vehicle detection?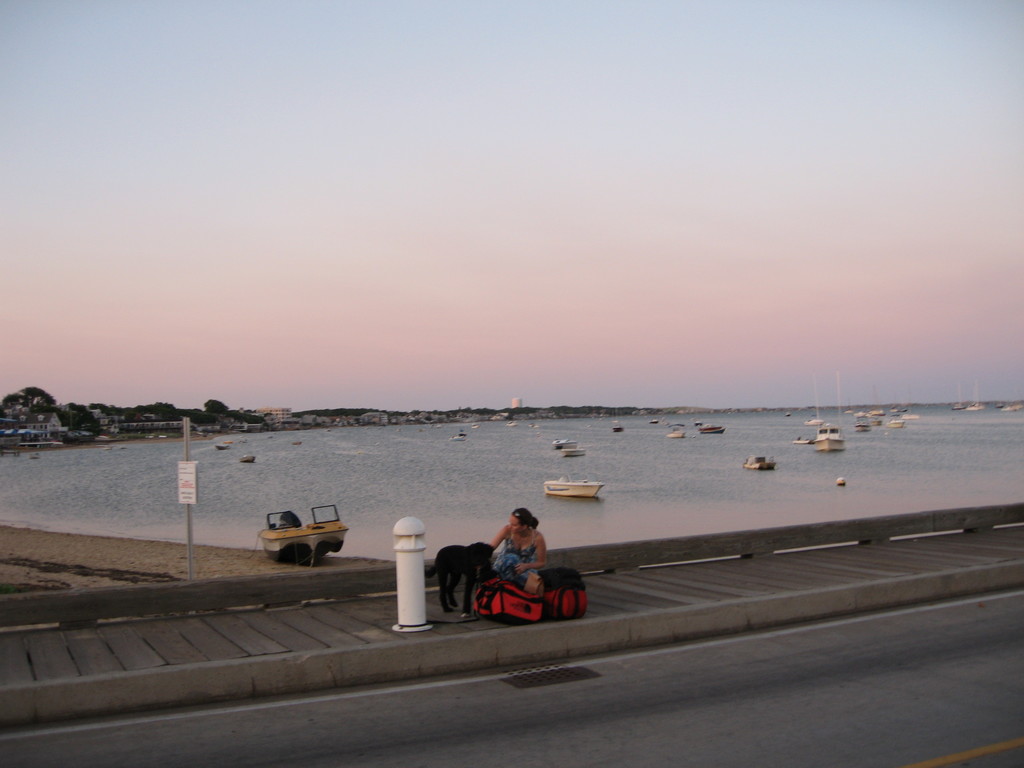
crop(873, 410, 888, 419)
